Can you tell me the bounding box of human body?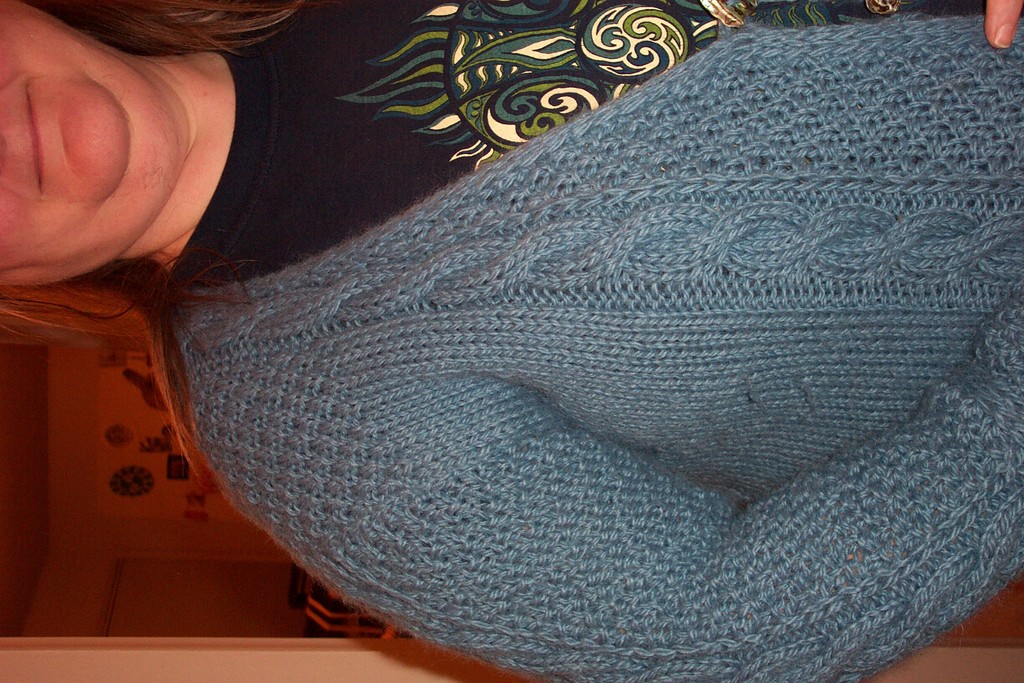
[left=81, top=0, right=1023, bottom=662].
